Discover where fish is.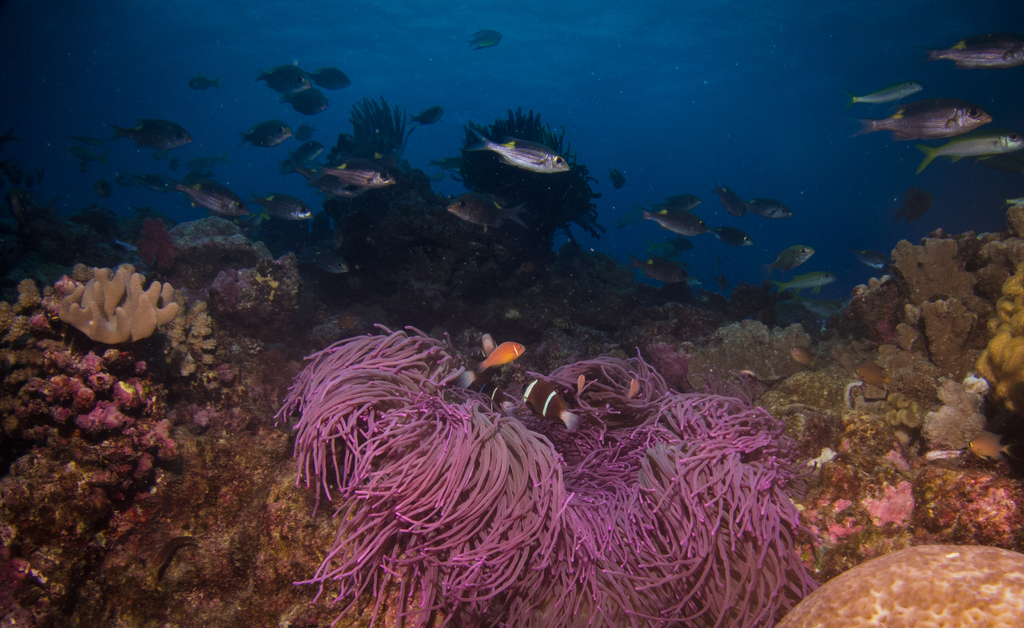
Discovered at 190 77 219 90.
